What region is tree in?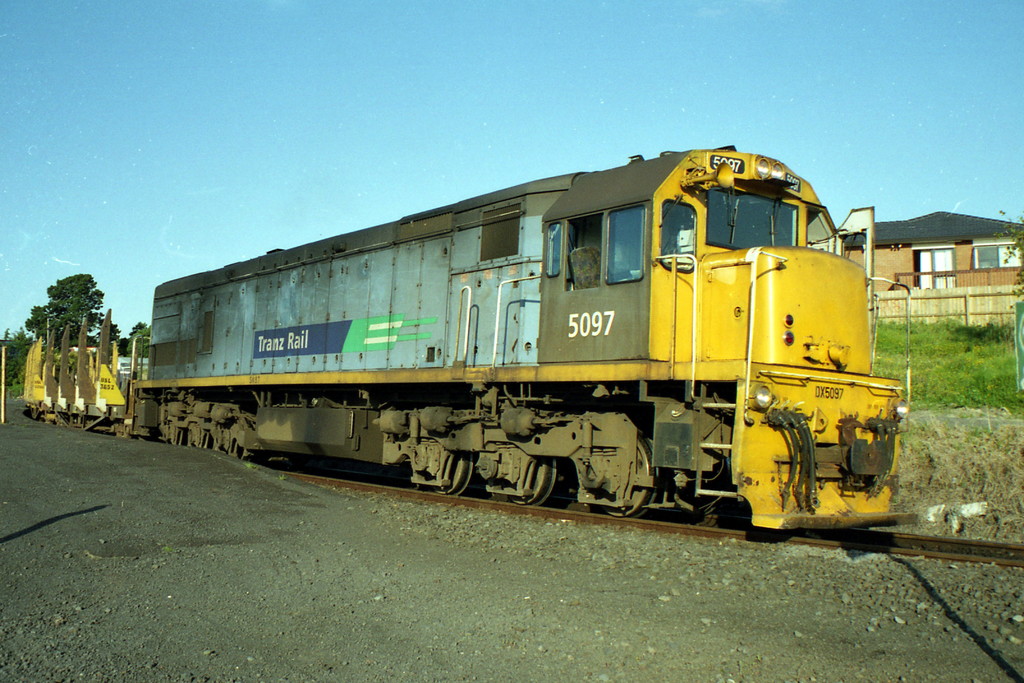
(0, 327, 29, 377).
